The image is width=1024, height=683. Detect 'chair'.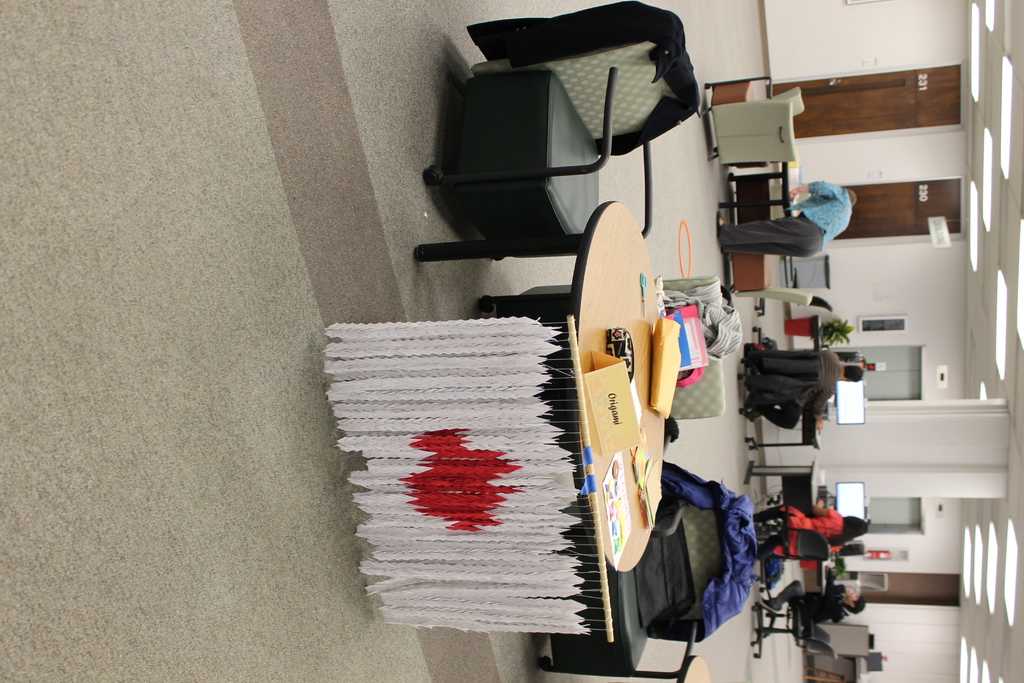
Detection: (x1=765, y1=81, x2=810, y2=117).
